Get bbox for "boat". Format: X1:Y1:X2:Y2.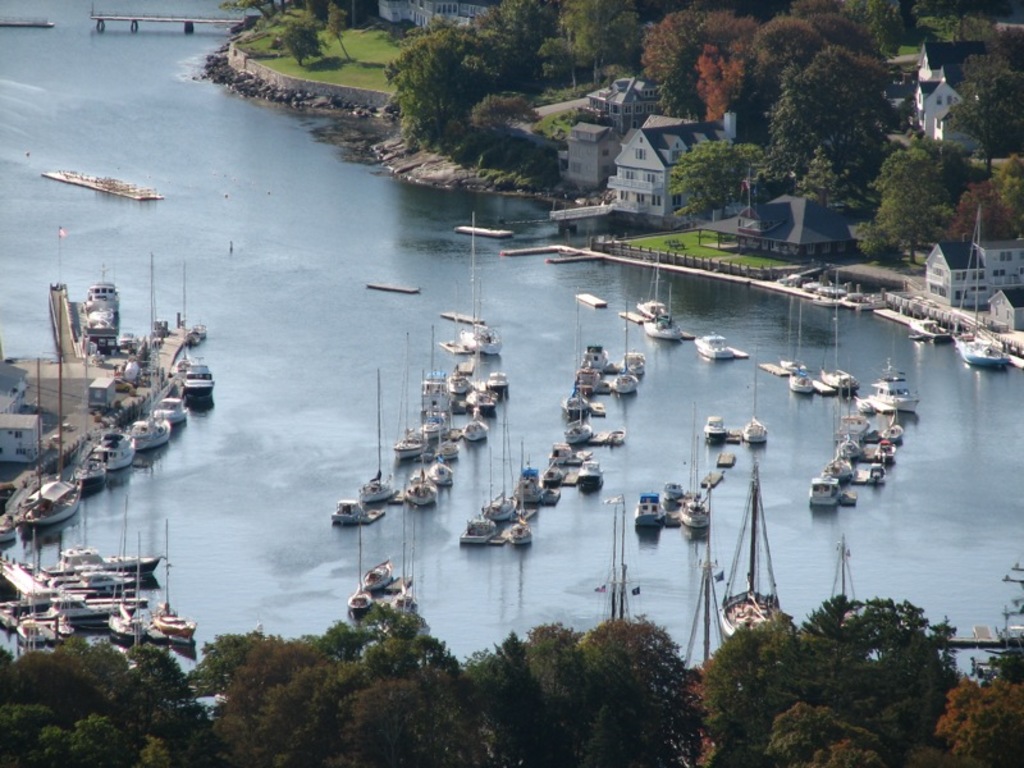
84:256:128:312.
